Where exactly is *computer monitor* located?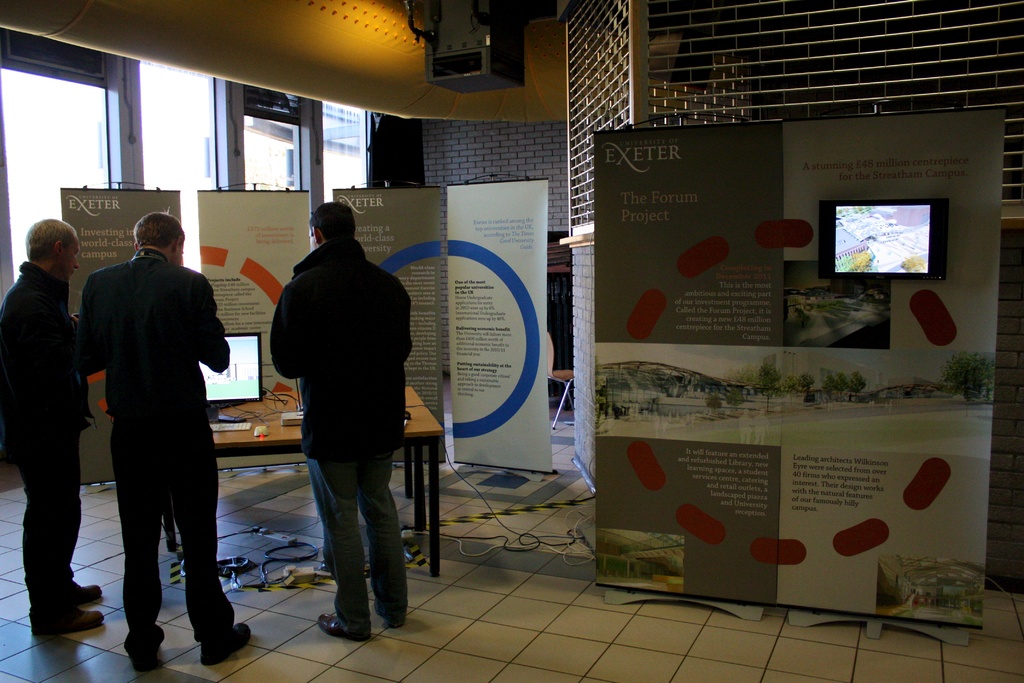
Its bounding box is locate(194, 332, 263, 404).
